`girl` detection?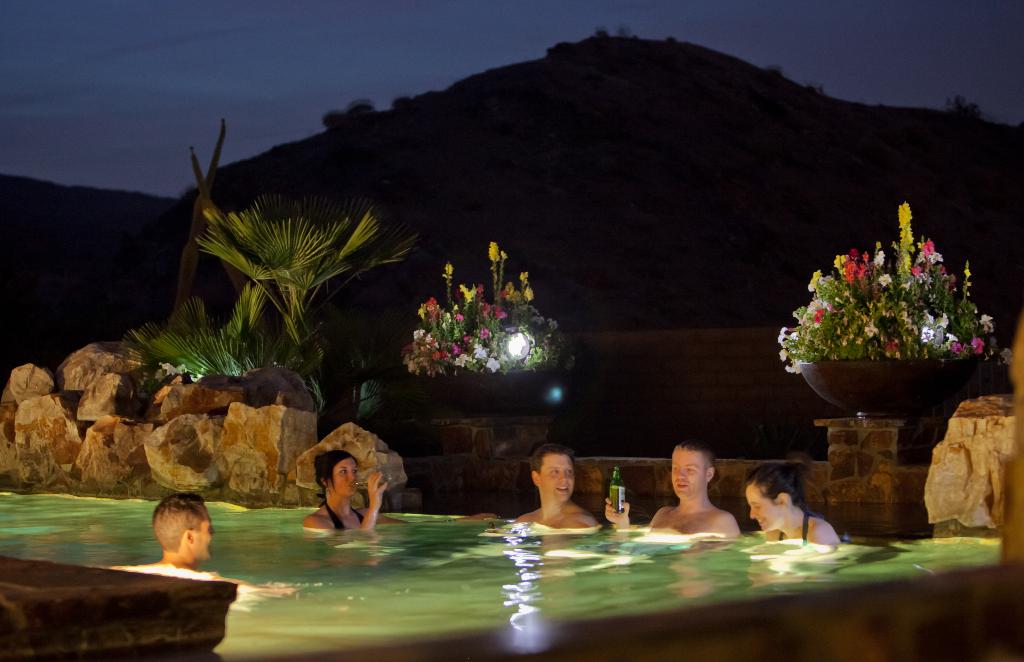
x1=305 y1=449 x2=408 y2=531
